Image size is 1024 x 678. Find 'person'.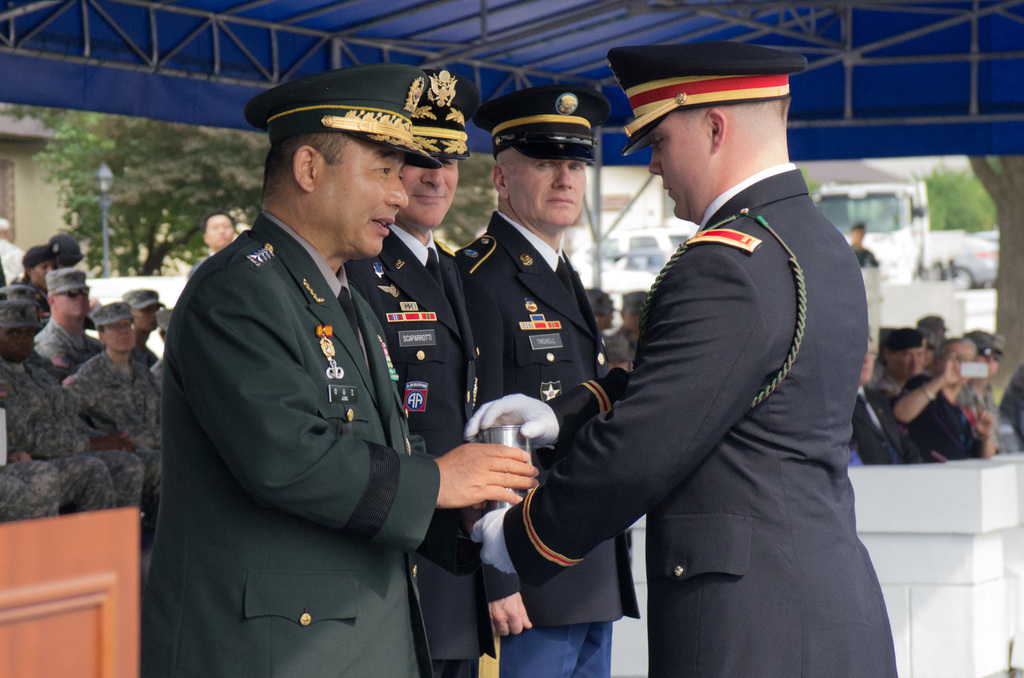
<bbox>582, 287, 619, 340</bbox>.
